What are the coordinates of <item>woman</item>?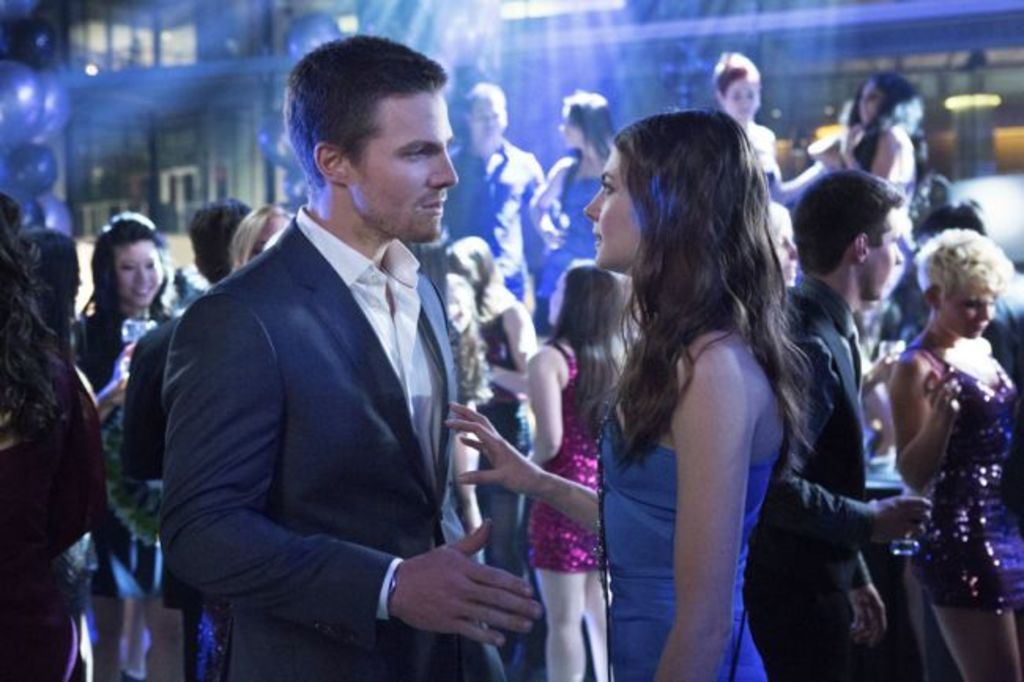
pyautogui.locateOnScreen(438, 104, 822, 680).
